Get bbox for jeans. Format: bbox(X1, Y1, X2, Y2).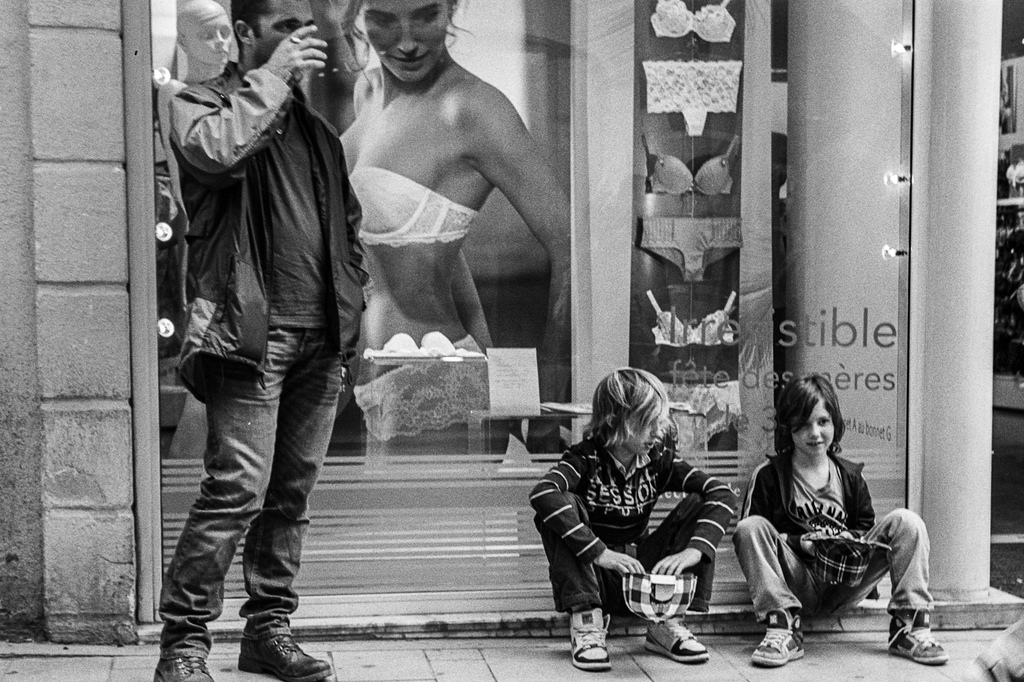
bbox(530, 493, 718, 610).
